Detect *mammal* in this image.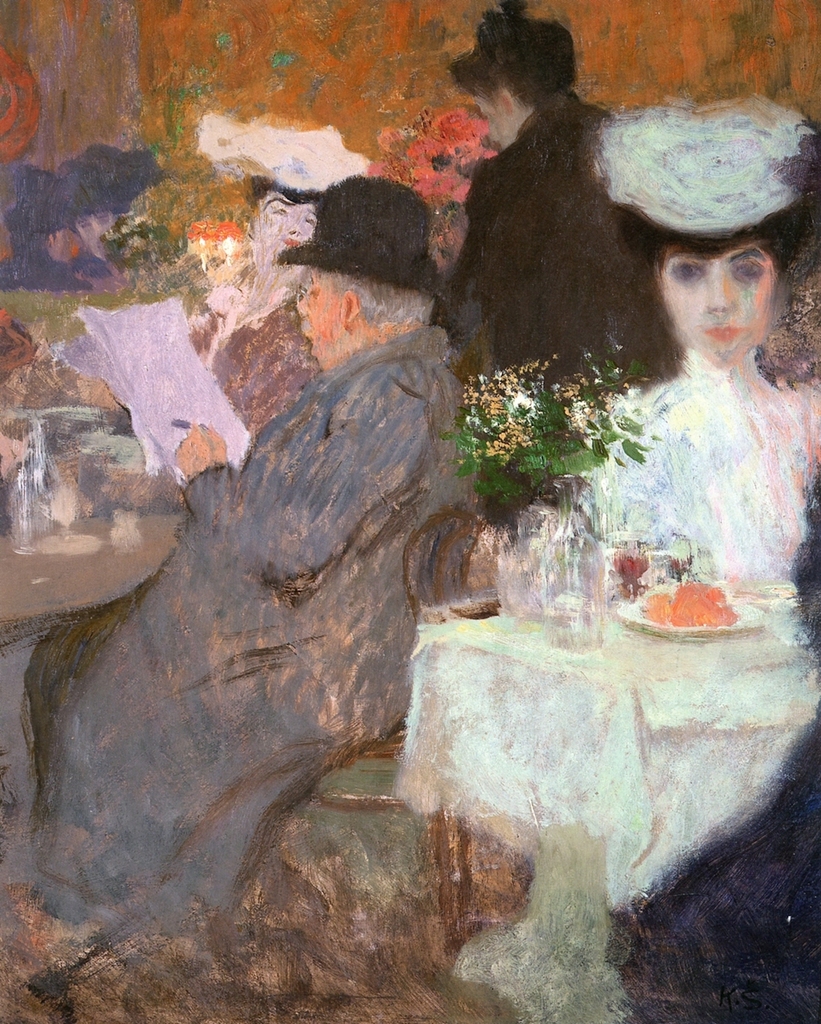
Detection: x1=26 y1=180 x2=485 y2=927.
